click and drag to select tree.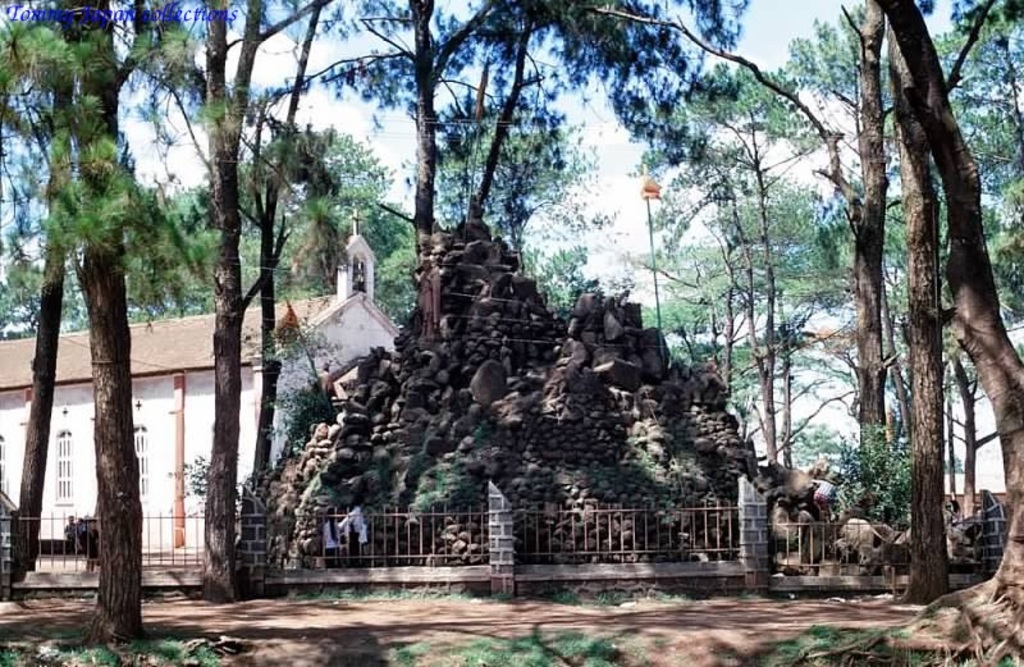
Selection: (left=654, top=188, right=847, bottom=476).
